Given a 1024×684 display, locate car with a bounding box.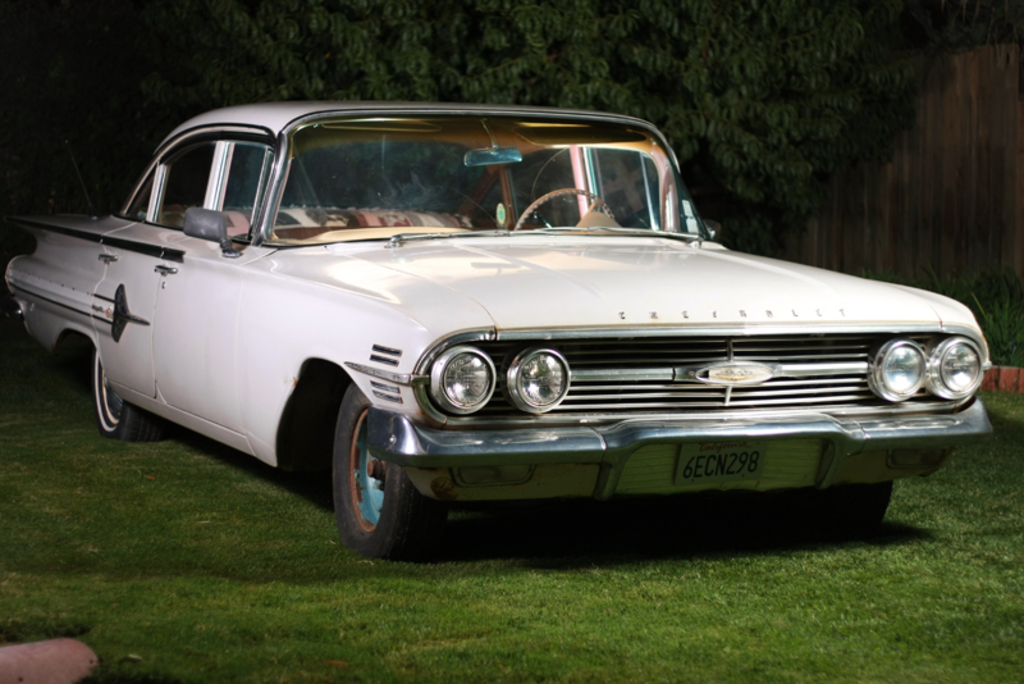
Located: box=[32, 101, 993, 555].
